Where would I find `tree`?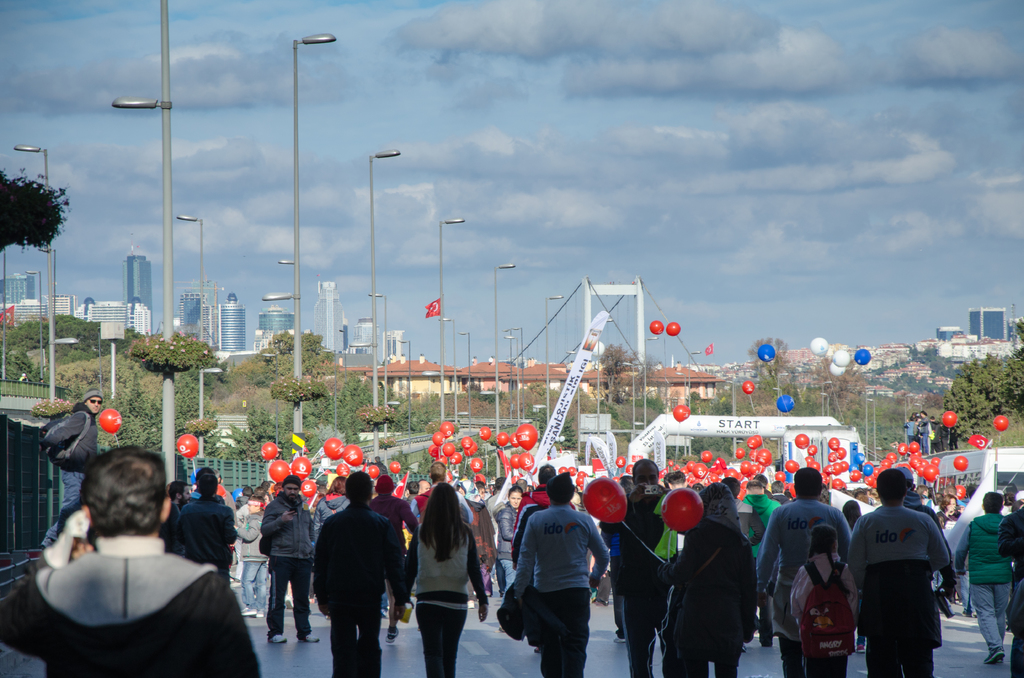
At [3,322,53,376].
